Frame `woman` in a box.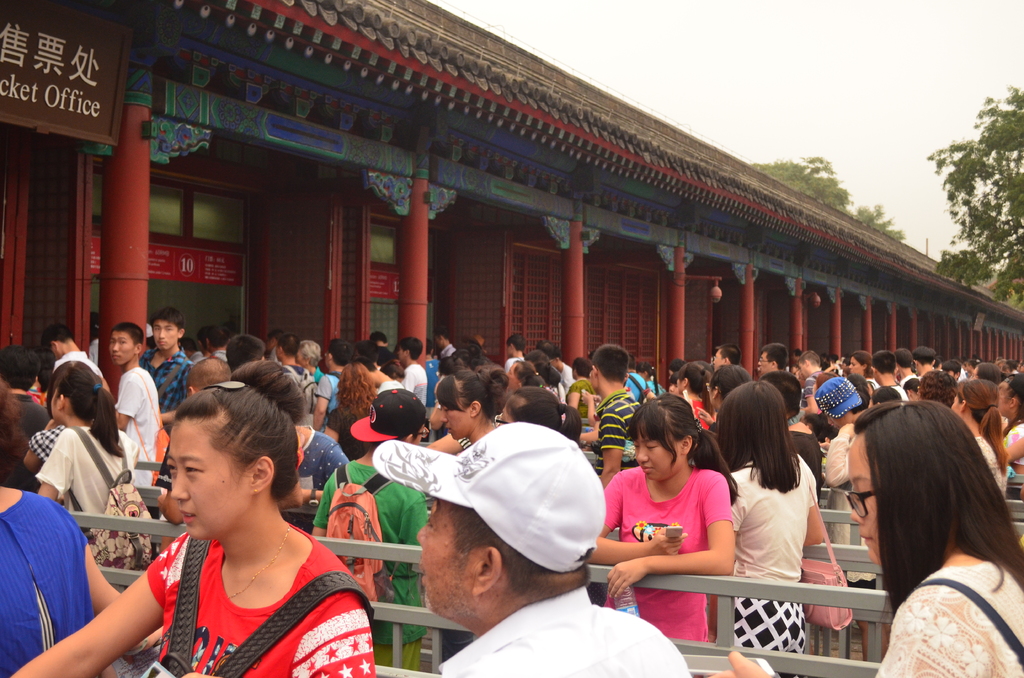
crop(696, 363, 748, 428).
